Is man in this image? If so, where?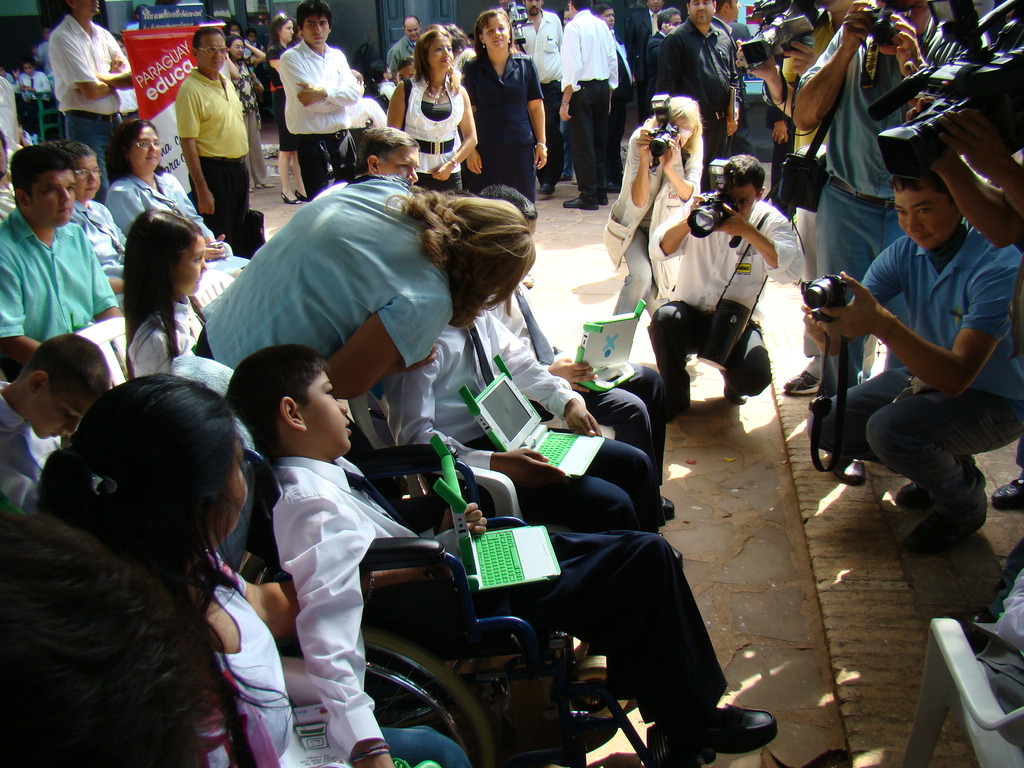
Yes, at (655,0,737,189).
